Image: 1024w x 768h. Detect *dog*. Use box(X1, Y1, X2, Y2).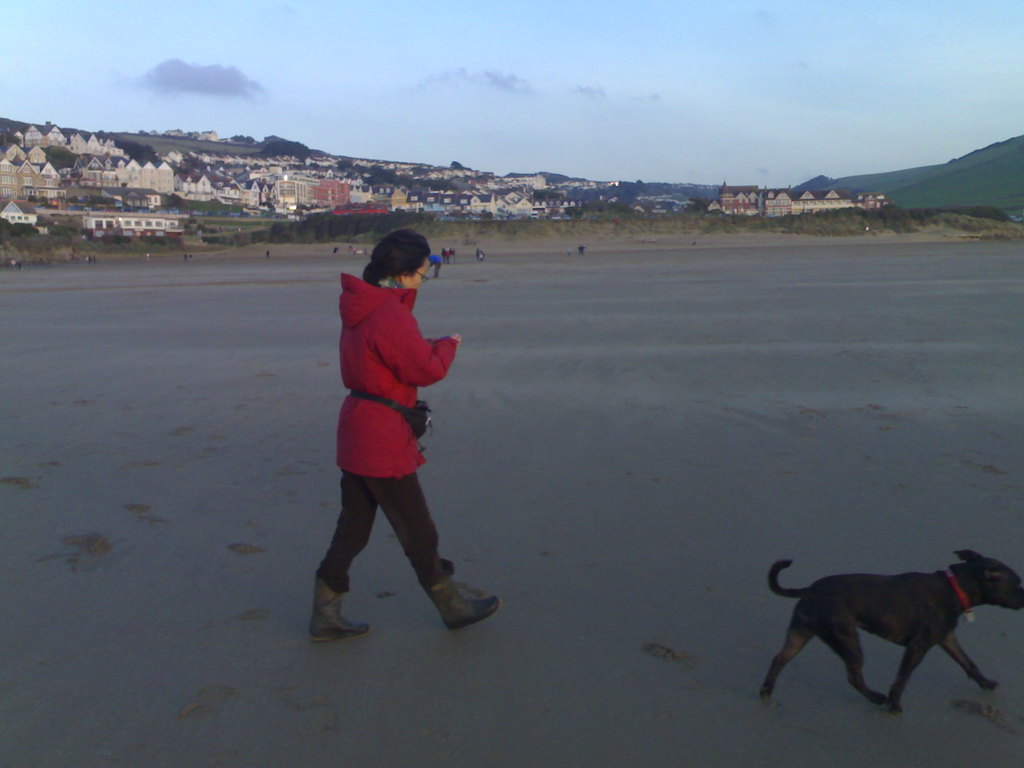
box(755, 548, 1023, 715).
